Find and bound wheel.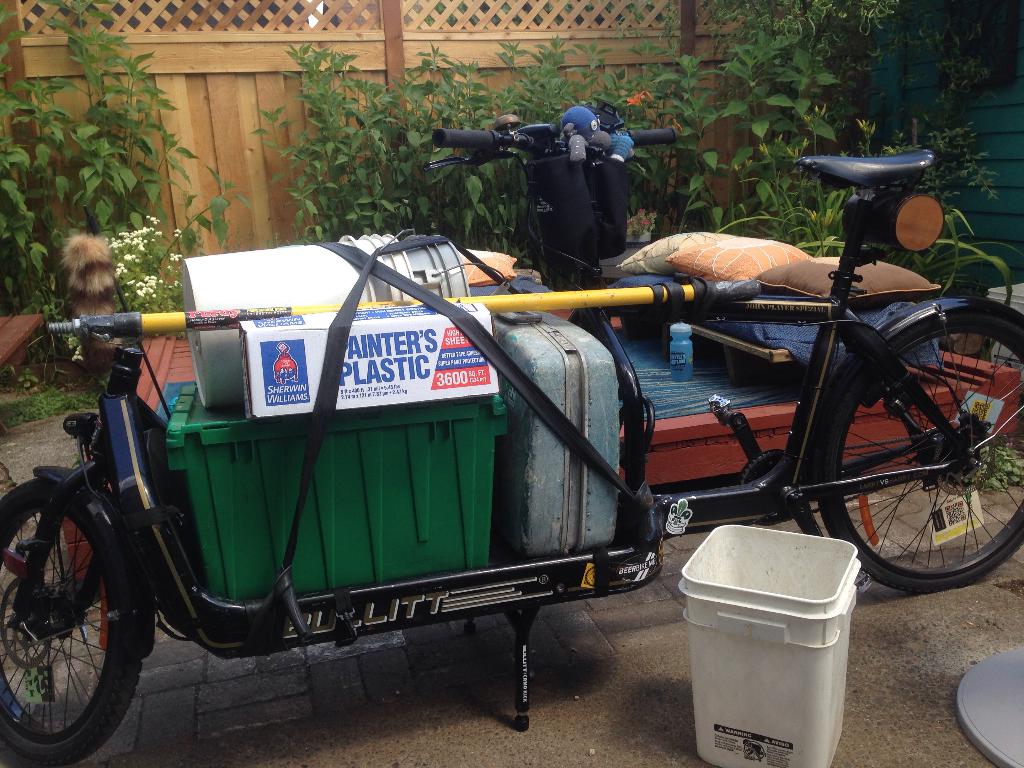
Bound: locate(822, 312, 1023, 588).
